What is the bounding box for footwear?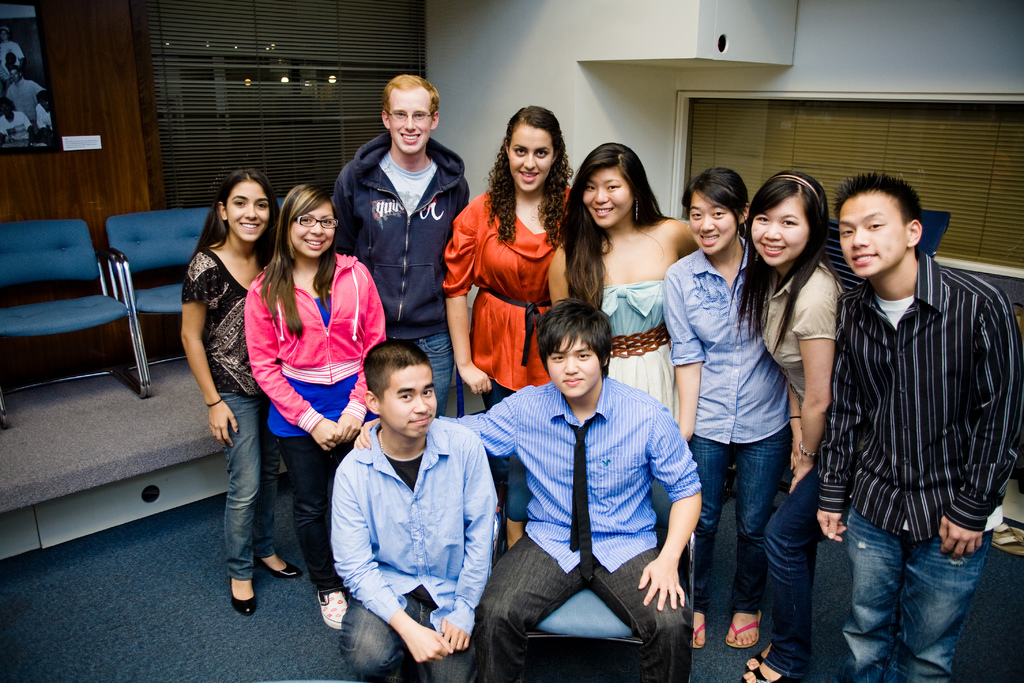
box=[989, 529, 1023, 557].
